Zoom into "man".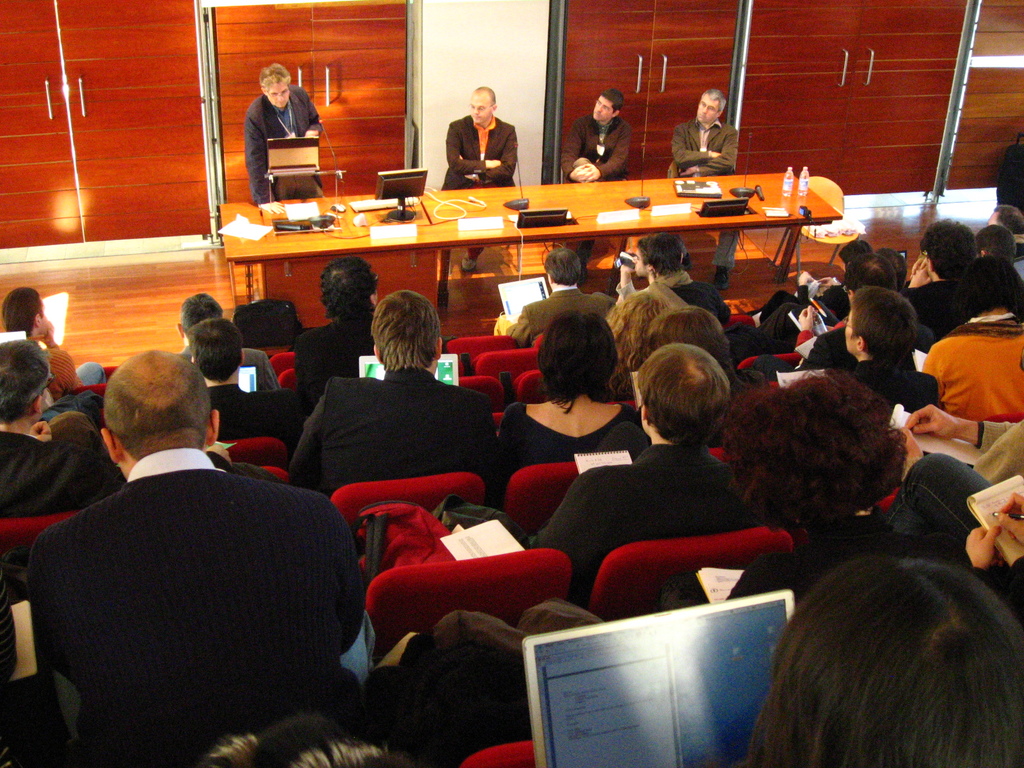
Zoom target: (left=814, top=276, right=943, bottom=436).
